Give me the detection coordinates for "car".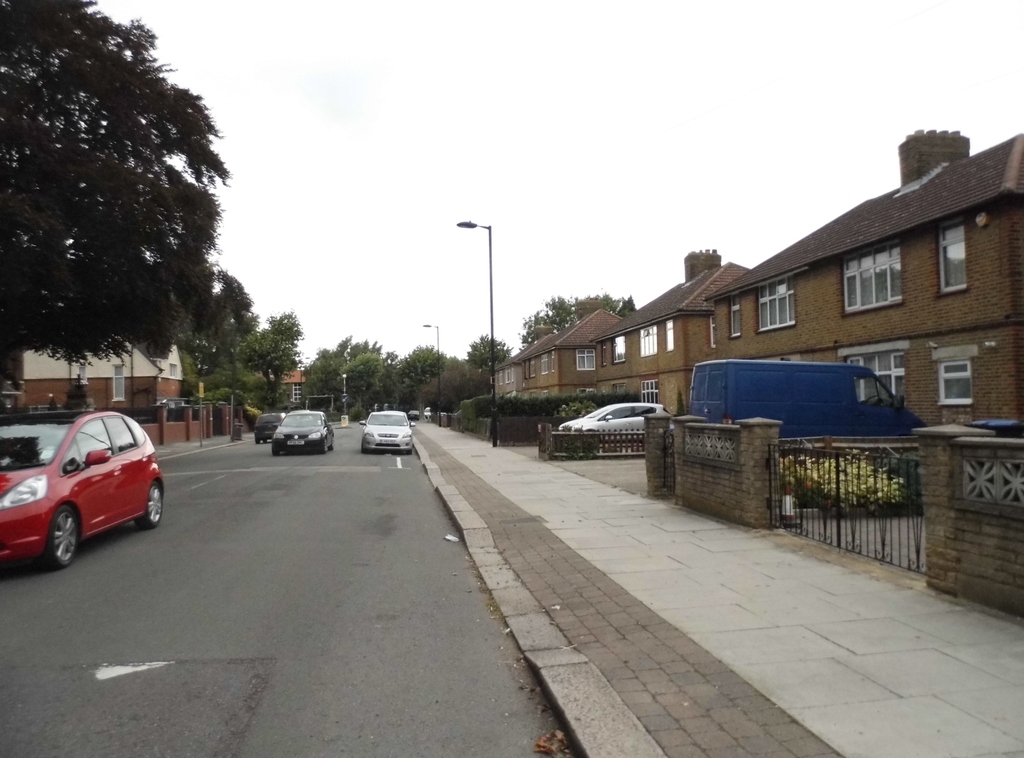
(0, 411, 160, 572).
